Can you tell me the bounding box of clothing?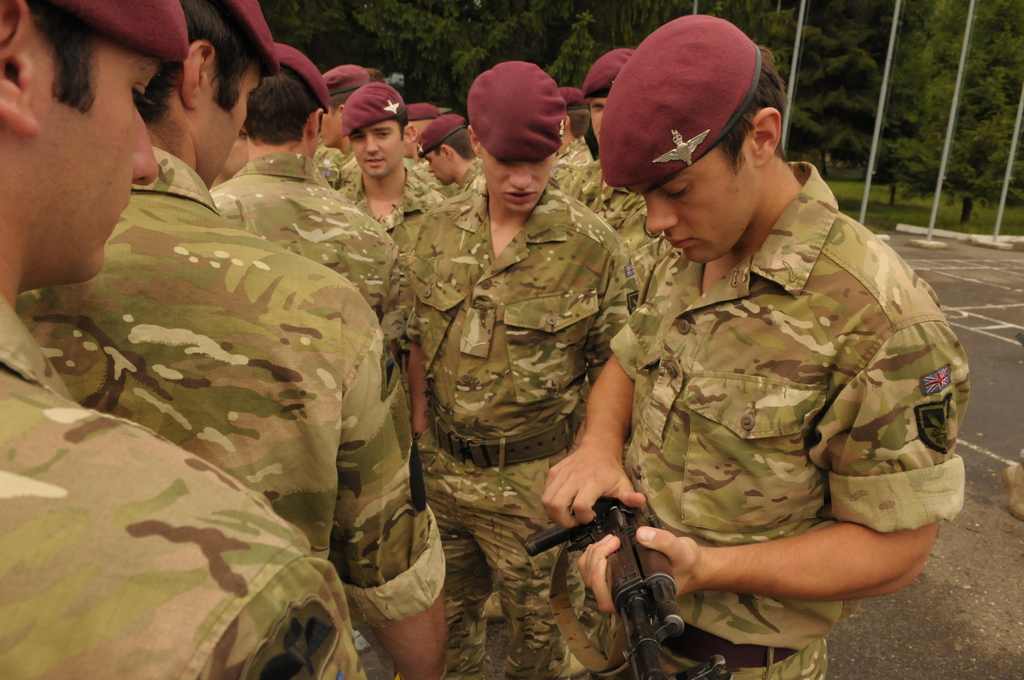
BBox(627, 157, 953, 676).
